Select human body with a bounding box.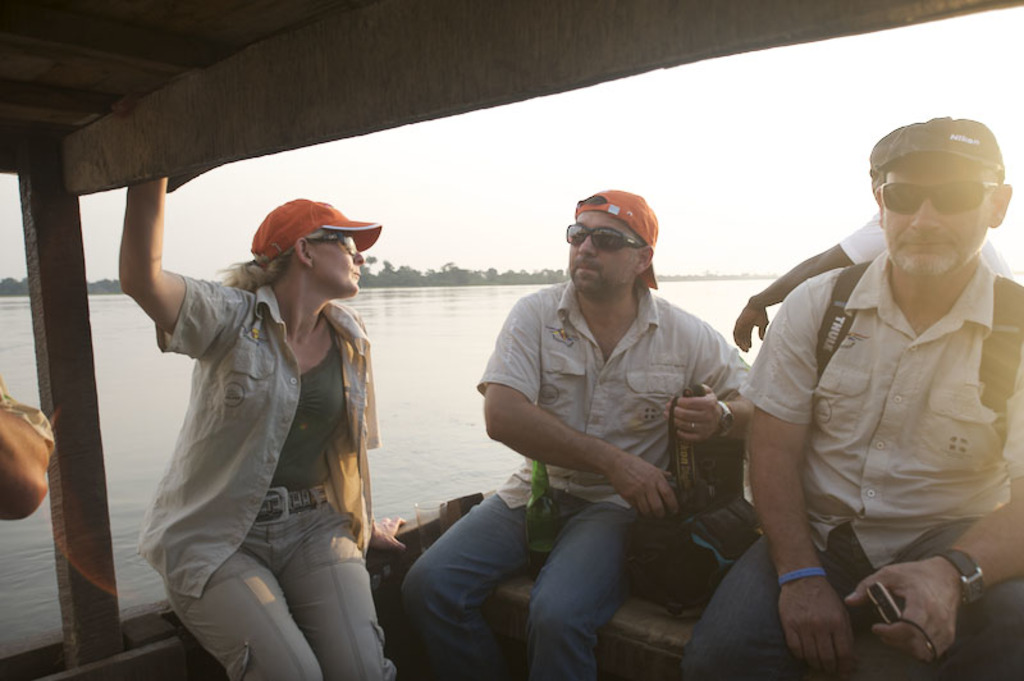
[401, 275, 753, 680].
